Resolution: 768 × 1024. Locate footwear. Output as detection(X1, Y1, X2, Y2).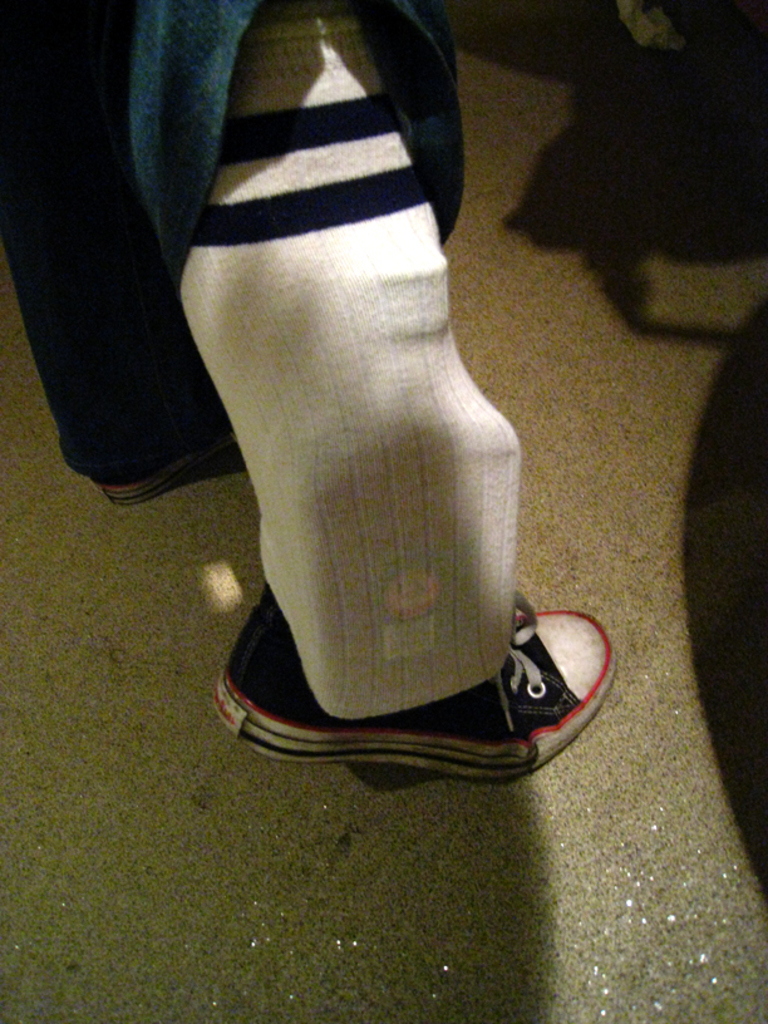
detection(97, 429, 251, 506).
